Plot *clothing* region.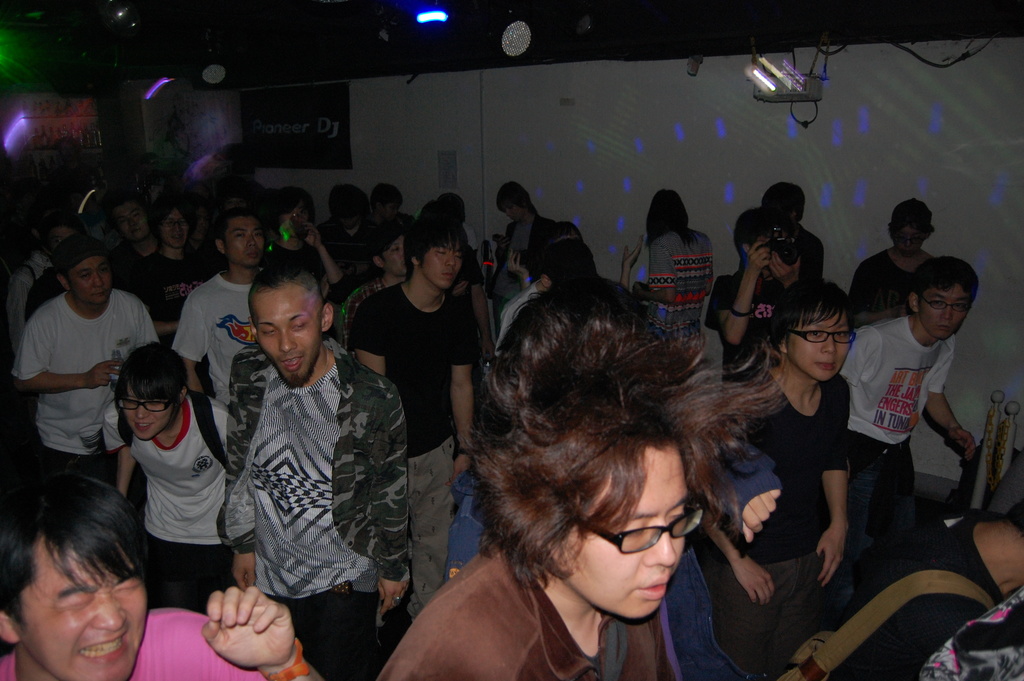
Plotted at crop(628, 233, 709, 354).
